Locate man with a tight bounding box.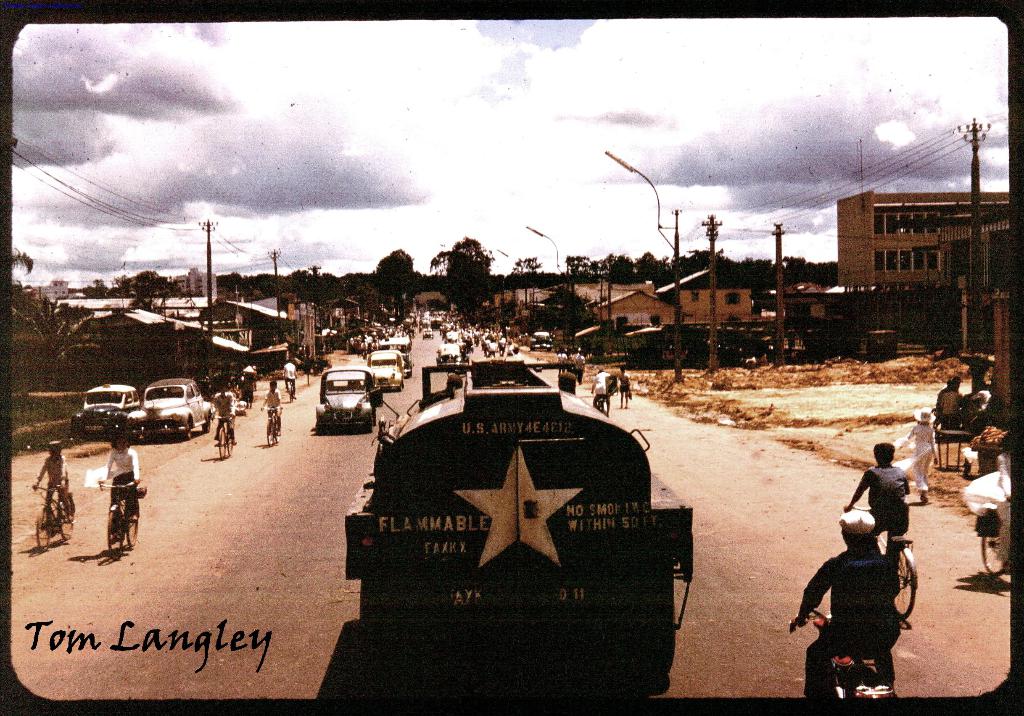
bbox=[212, 386, 237, 445].
